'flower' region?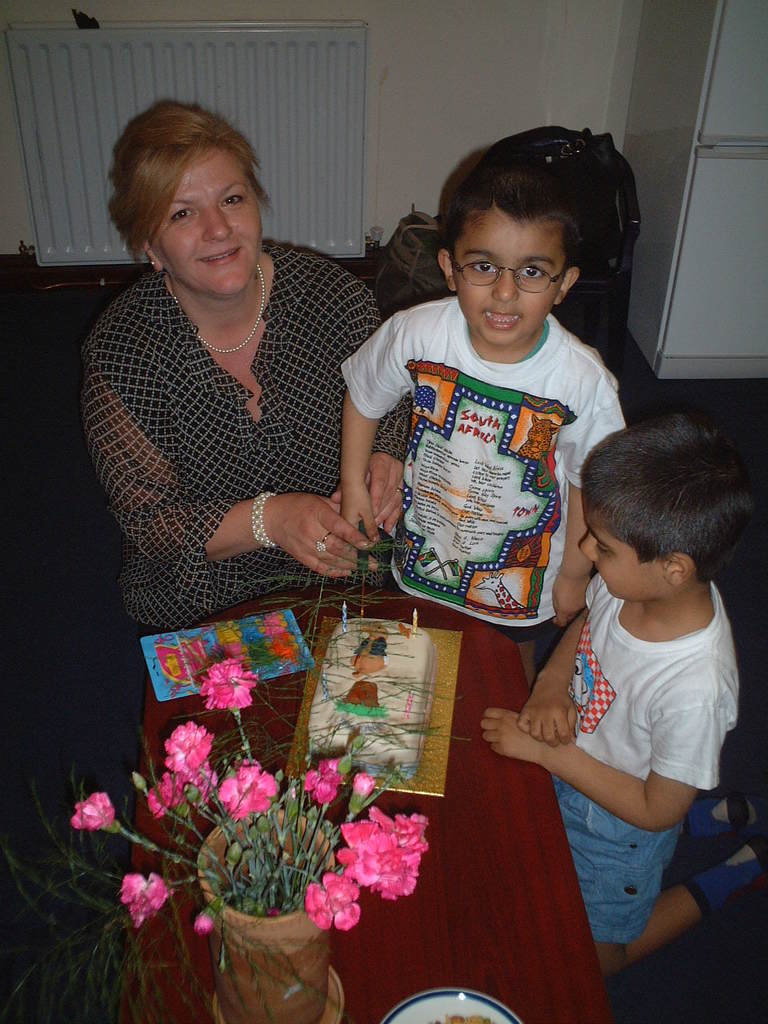
70/791/112/837
